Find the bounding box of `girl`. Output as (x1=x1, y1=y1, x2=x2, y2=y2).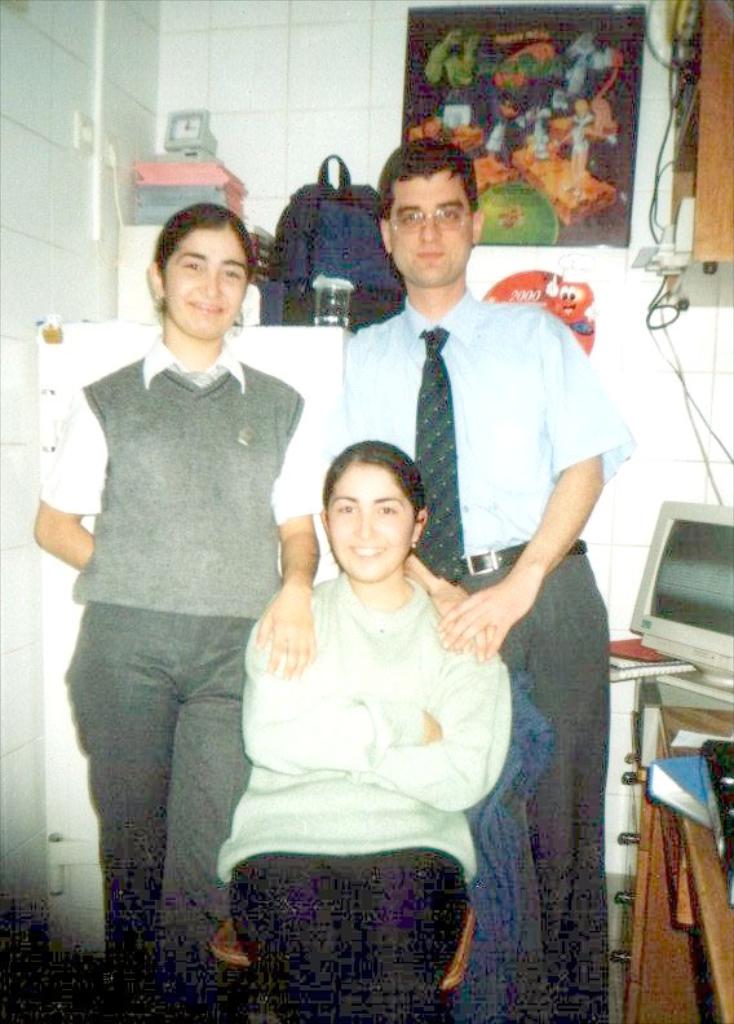
(x1=32, y1=203, x2=326, y2=1023).
